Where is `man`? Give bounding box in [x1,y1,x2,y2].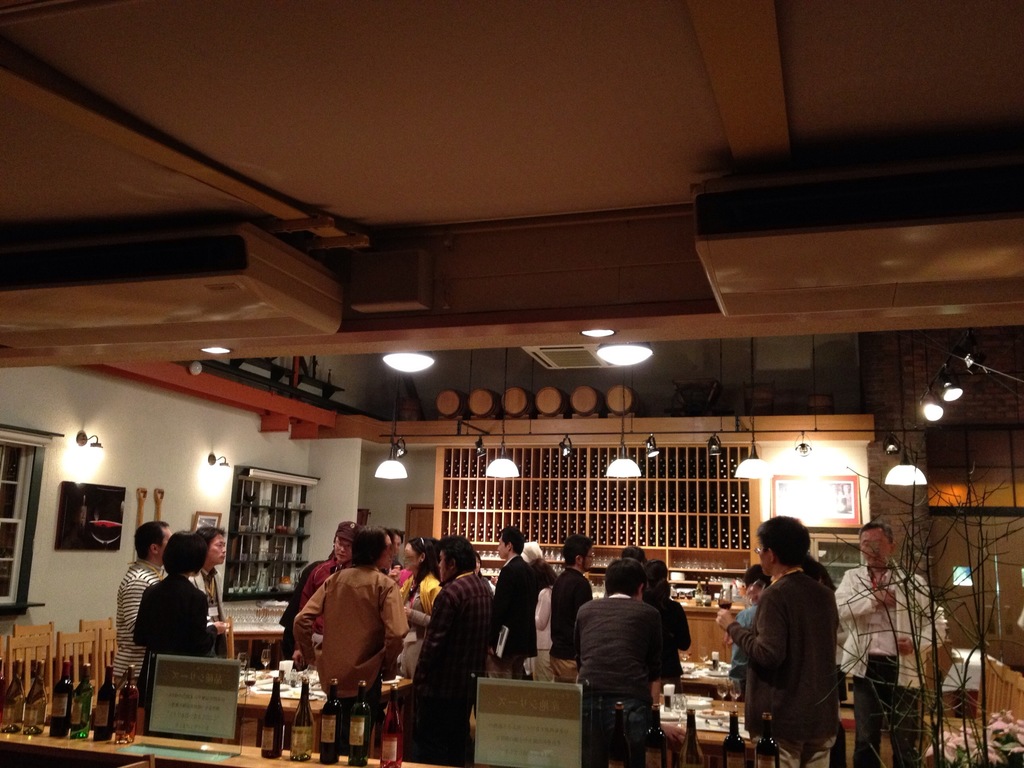
[195,525,230,662].
